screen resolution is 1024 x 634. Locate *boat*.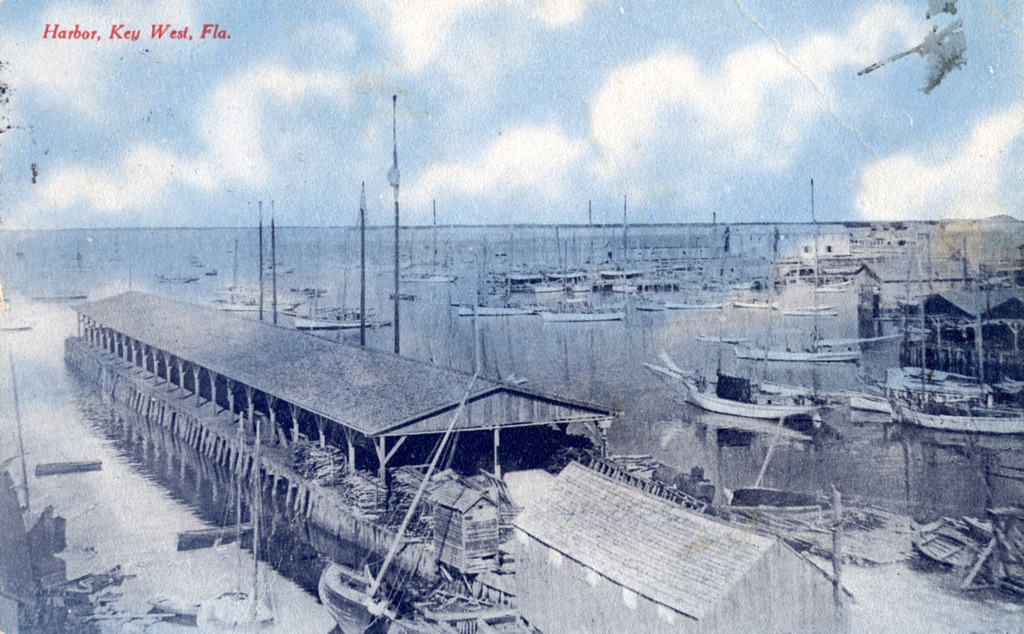
bbox(755, 230, 881, 419).
